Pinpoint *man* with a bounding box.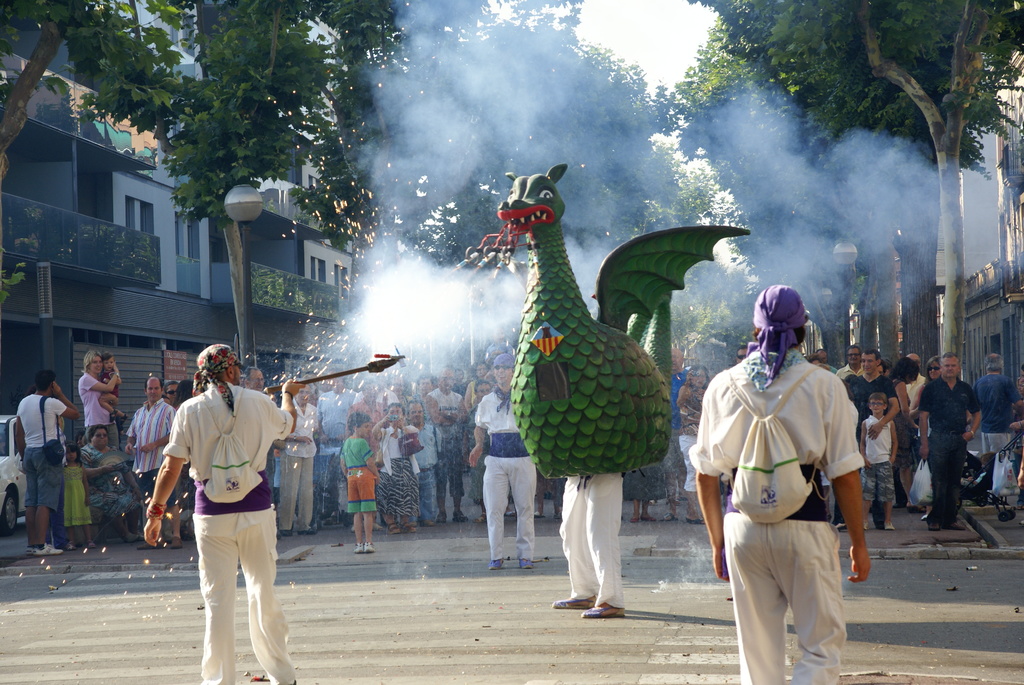
x1=404 y1=395 x2=451 y2=523.
